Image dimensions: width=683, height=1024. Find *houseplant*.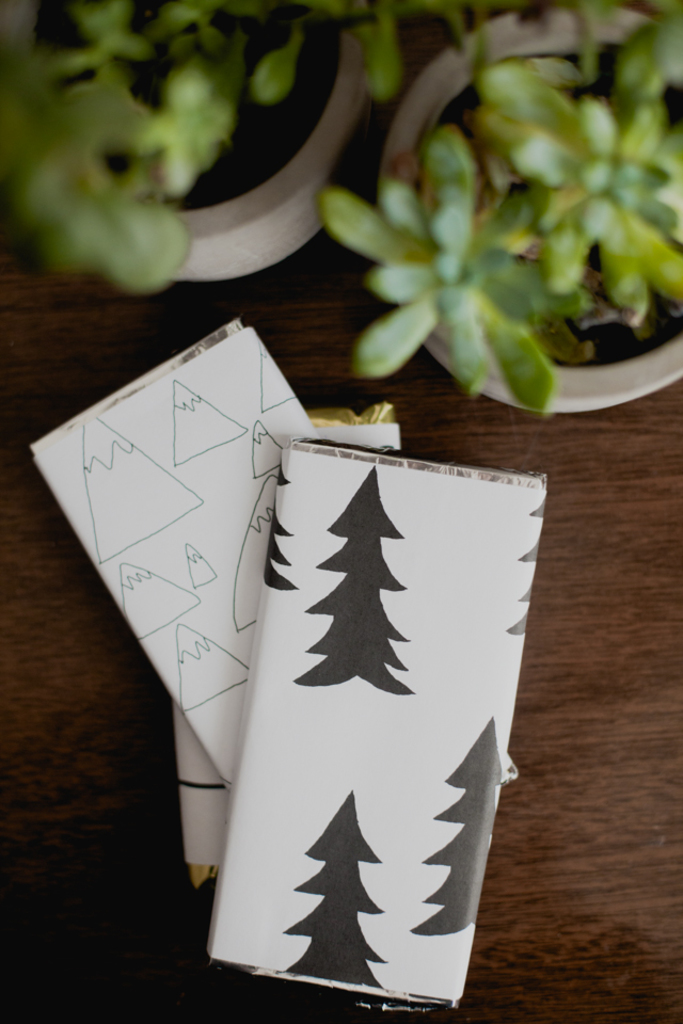
select_region(292, 31, 682, 465).
